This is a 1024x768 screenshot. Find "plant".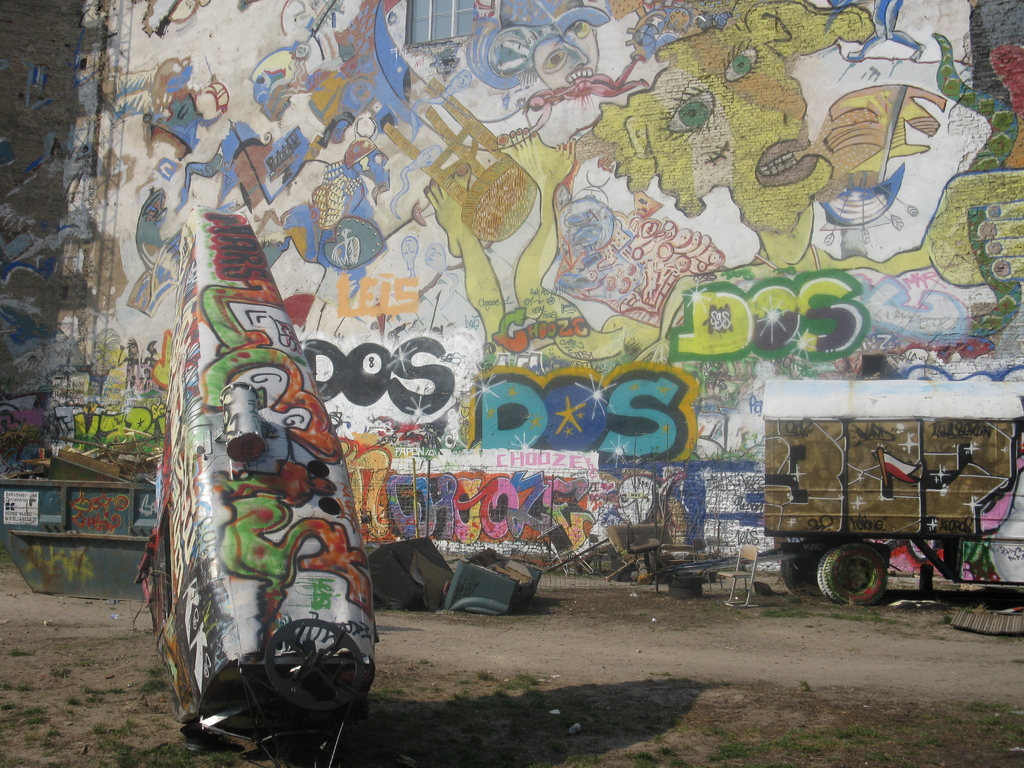
Bounding box: l=1004, t=726, r=1023, b=767.
